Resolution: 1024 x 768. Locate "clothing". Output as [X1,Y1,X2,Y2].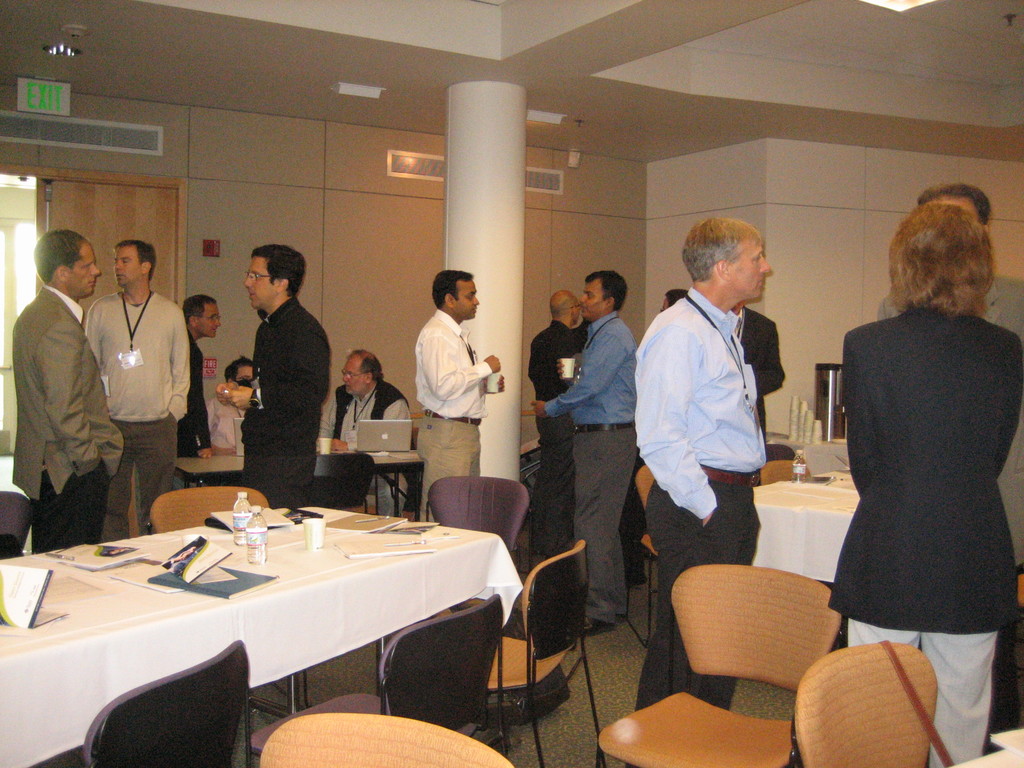
[632,287,769,713].
